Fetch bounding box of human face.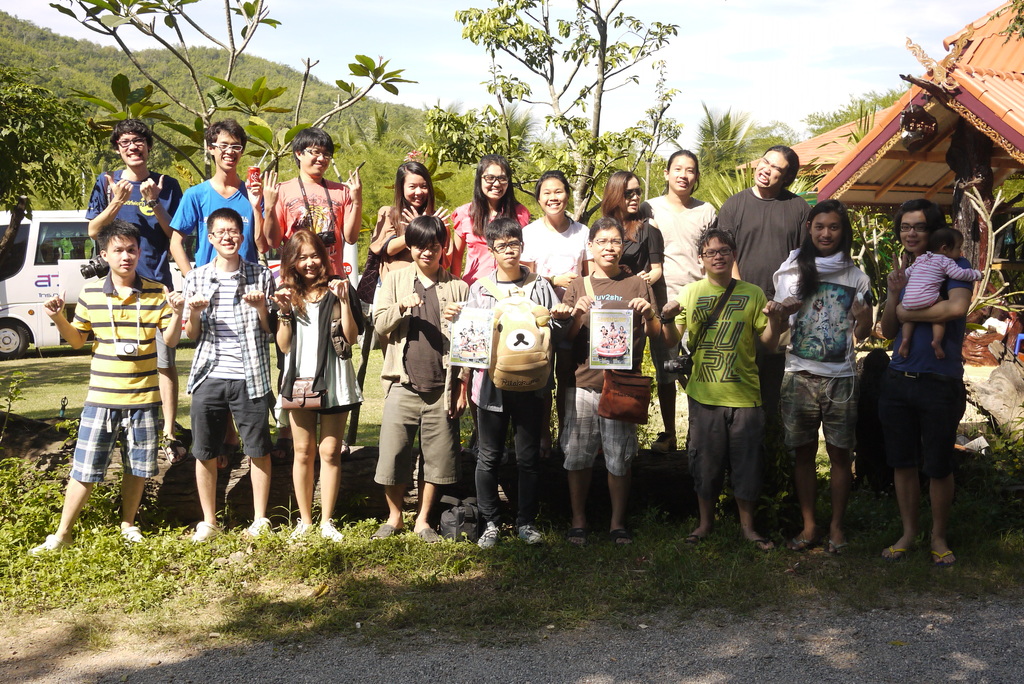
Bbox: [109,238,139,273].
